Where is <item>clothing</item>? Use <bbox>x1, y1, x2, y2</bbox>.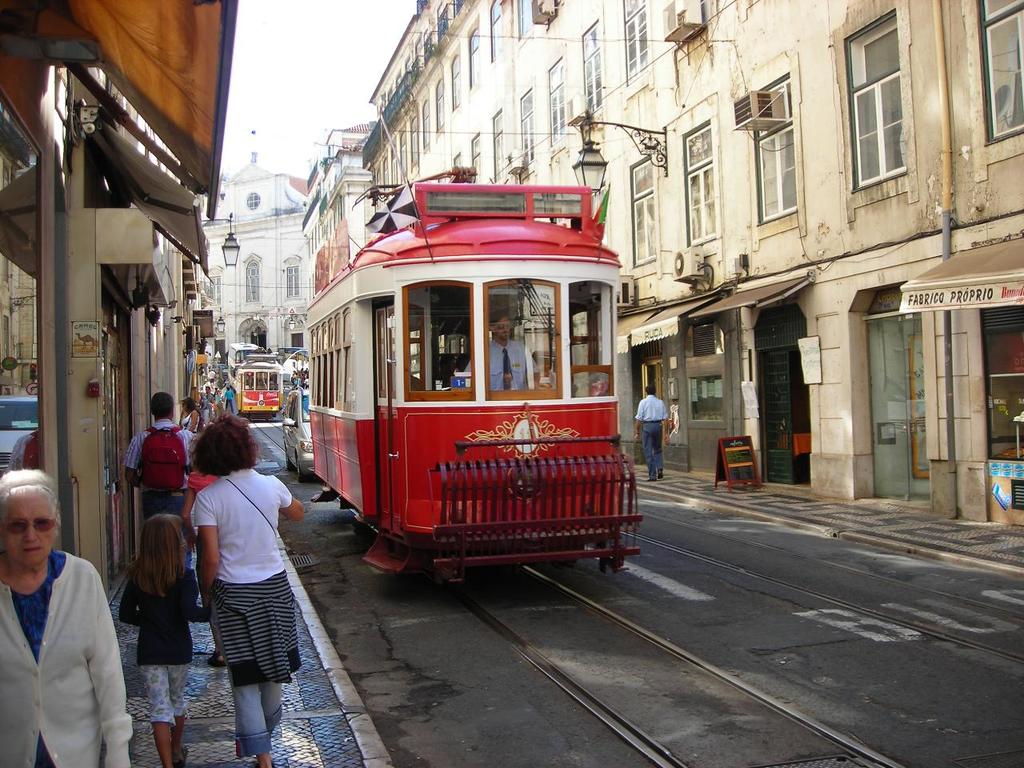
<bbox>223, 391, 230, 410</bbox>.
